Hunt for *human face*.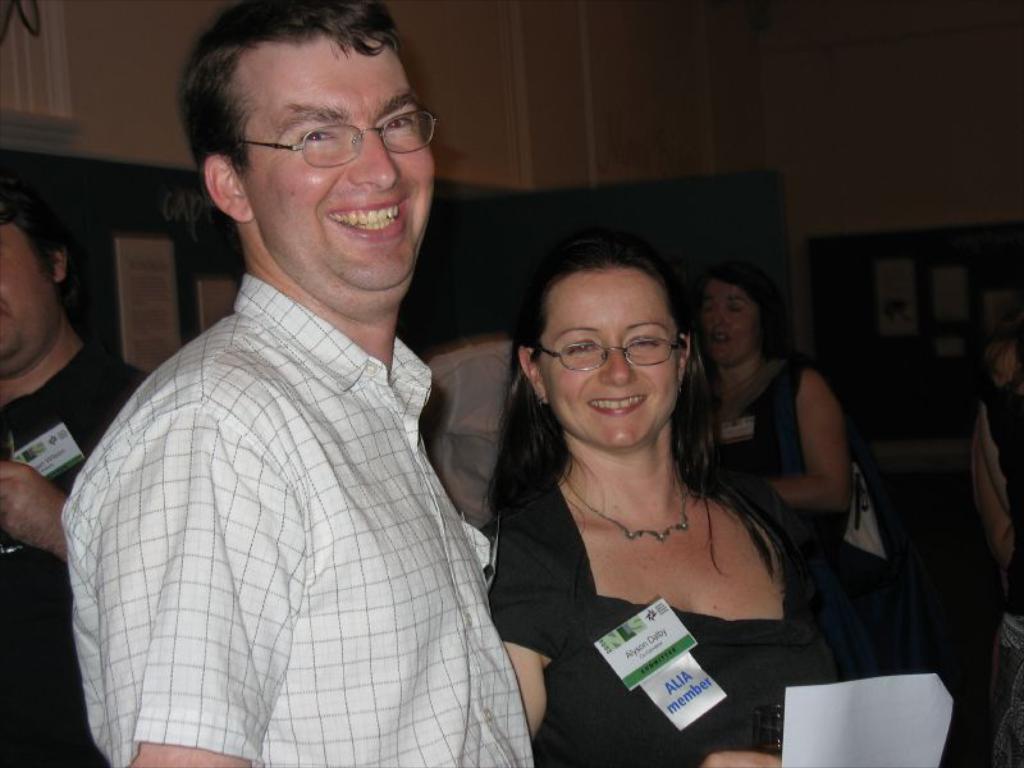
Hunted down at box(232, 38, 435, 288).
